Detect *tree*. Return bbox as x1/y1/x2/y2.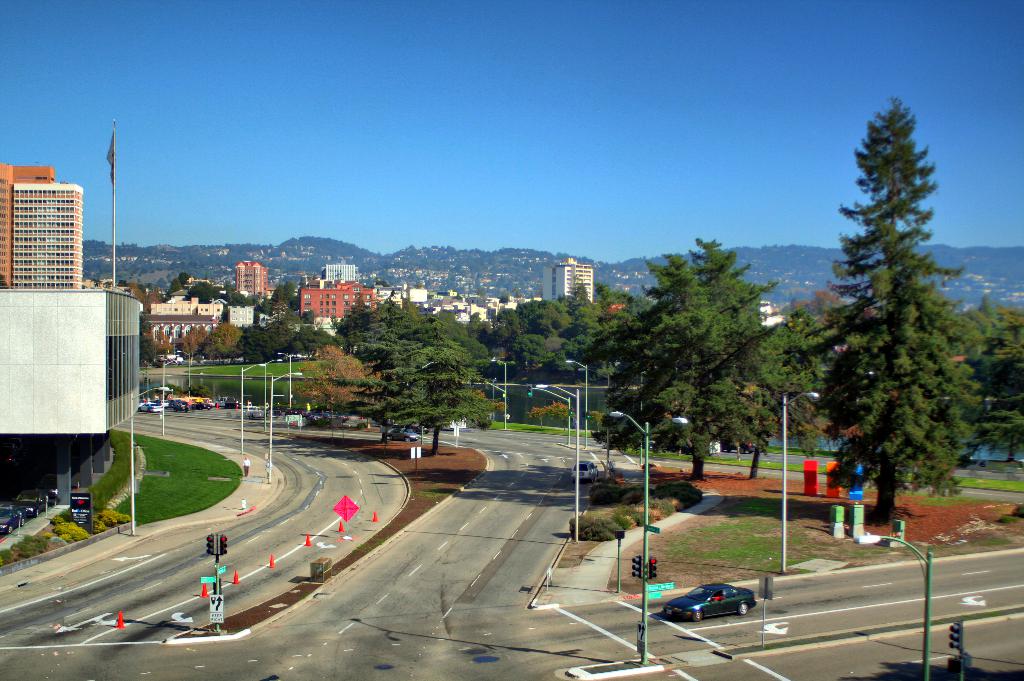
136/310/155/360.
